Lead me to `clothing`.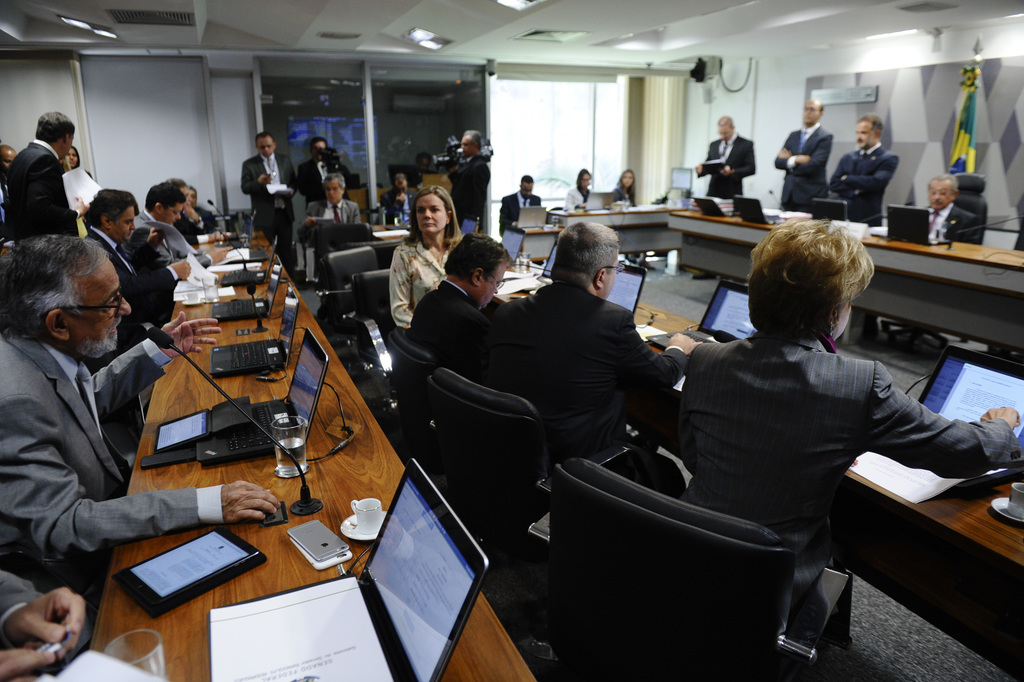
Lead to 386,243,457,325.
